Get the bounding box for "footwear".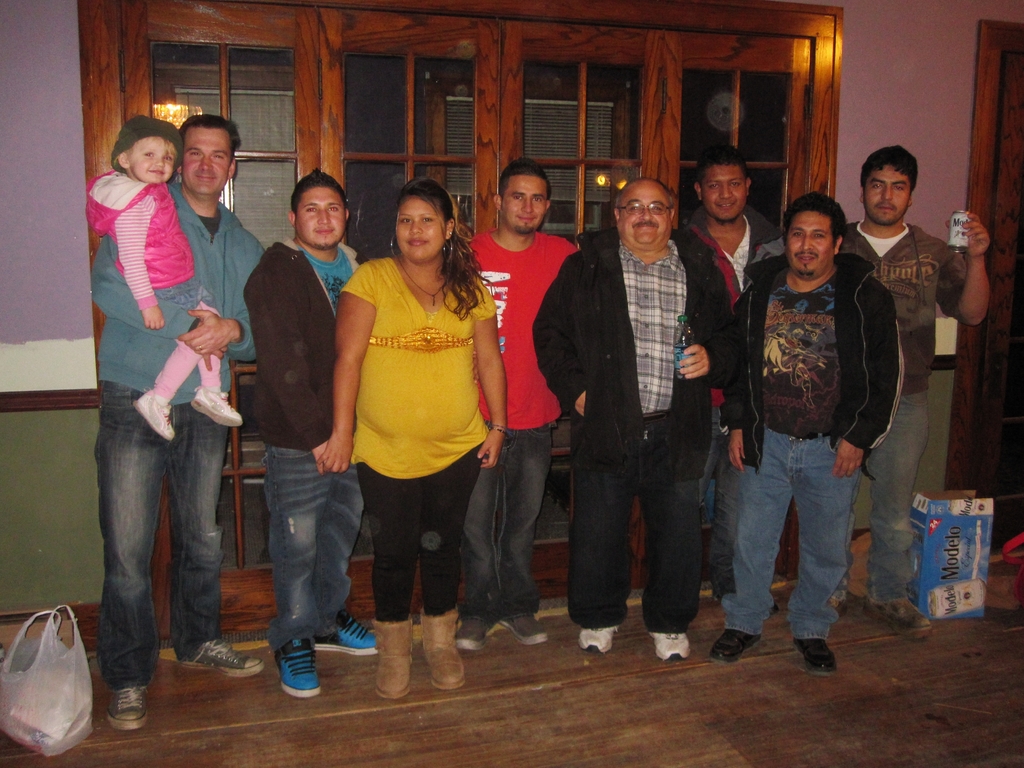
[178, 637, 263, 676].
